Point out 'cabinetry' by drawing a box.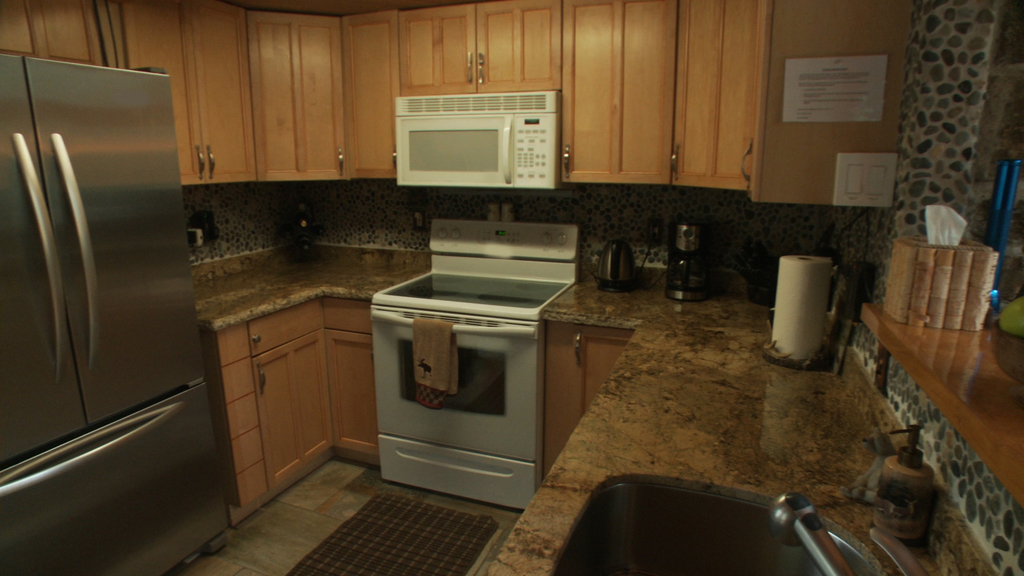
[left=337, top=3, right=760, bottom=201].
